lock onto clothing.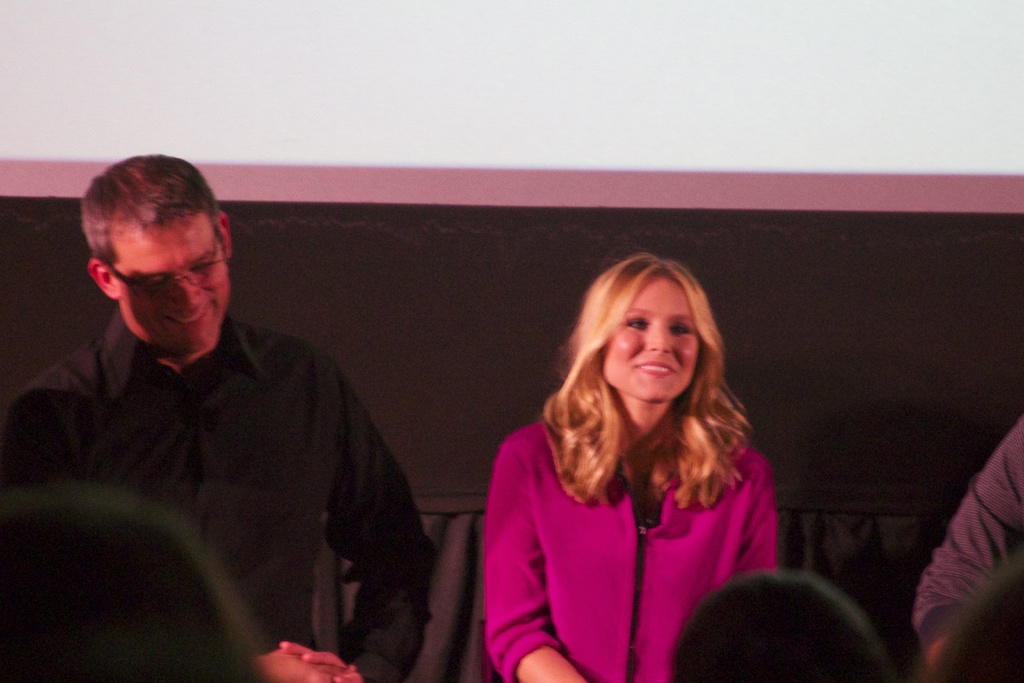
Locked: 478, 362, 802, 672.
